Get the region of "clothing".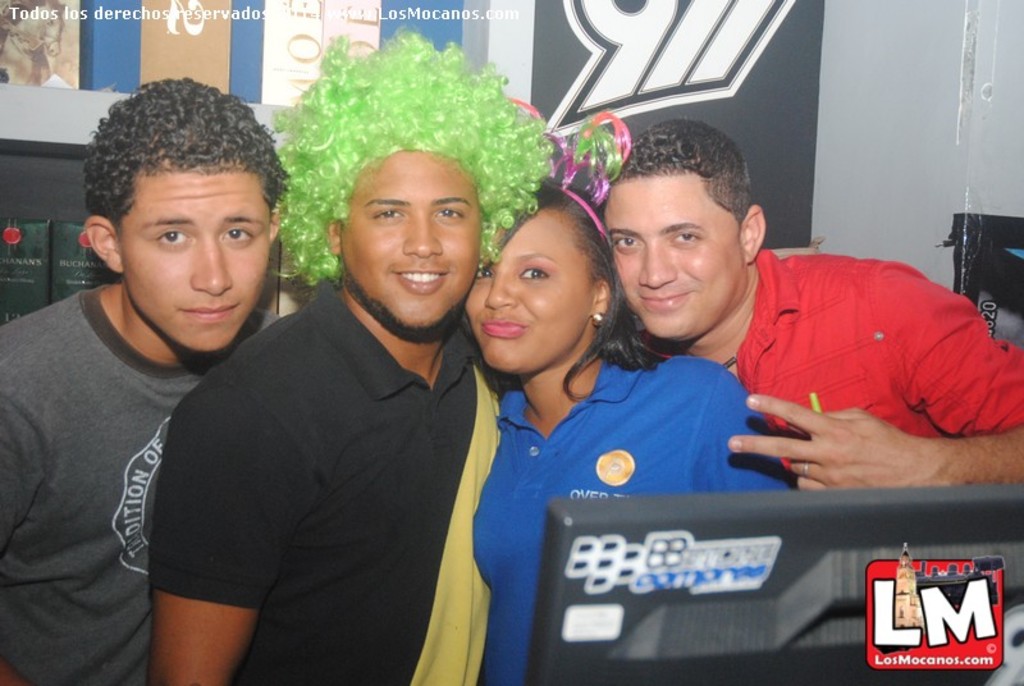
bbox=(0, 287, 284, 685).
